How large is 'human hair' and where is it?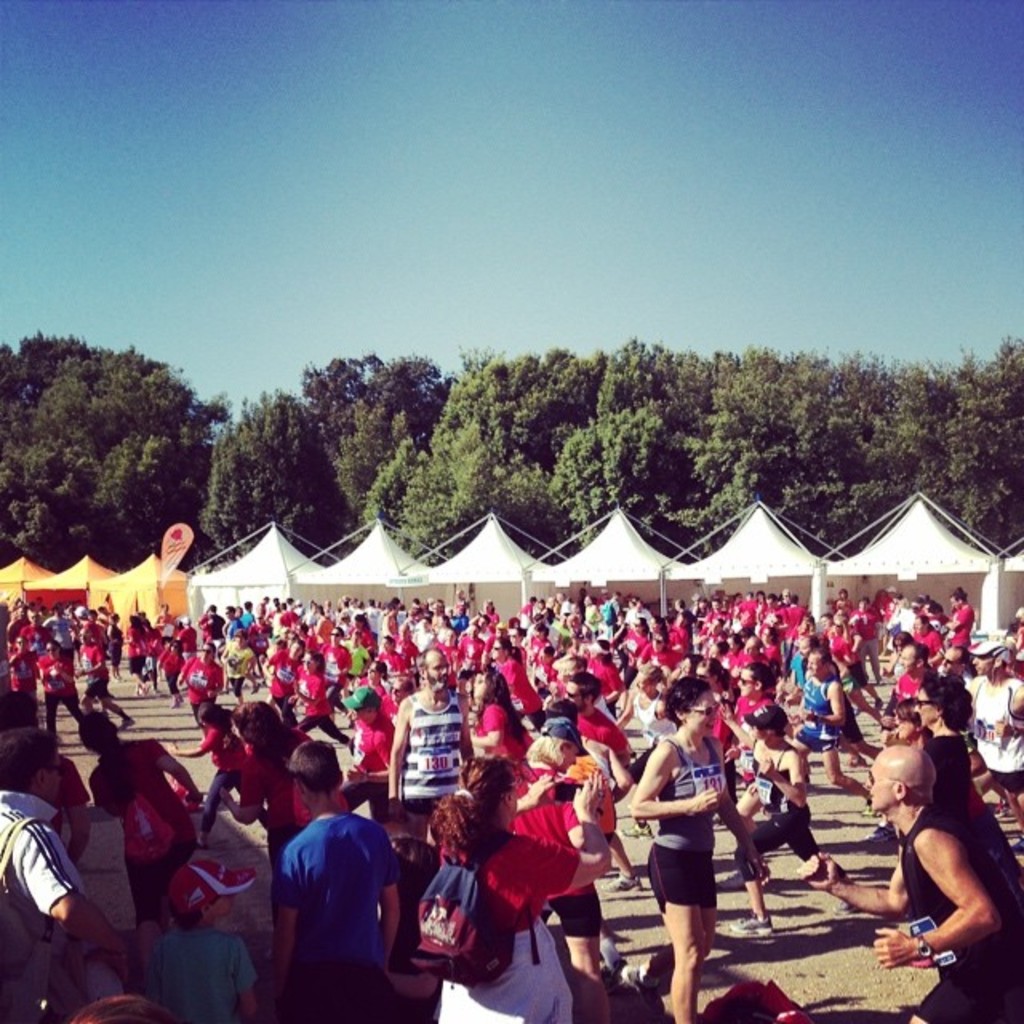
Bounding box: 894,694,918,725.
